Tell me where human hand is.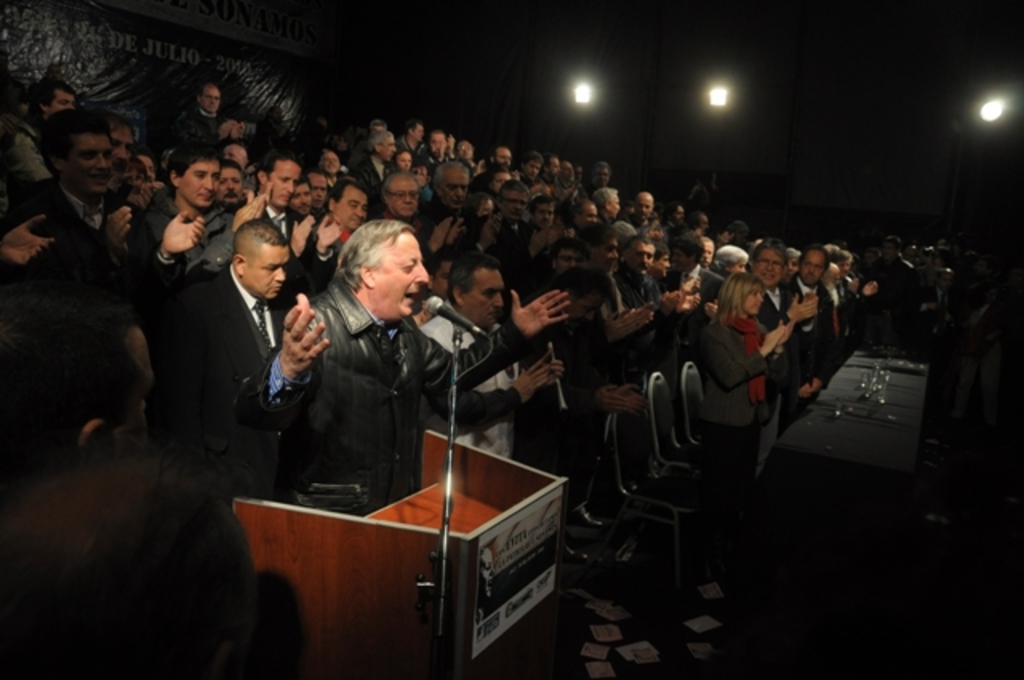
human hand is at <bbox>638, 302, 656, 330</bbox>.
